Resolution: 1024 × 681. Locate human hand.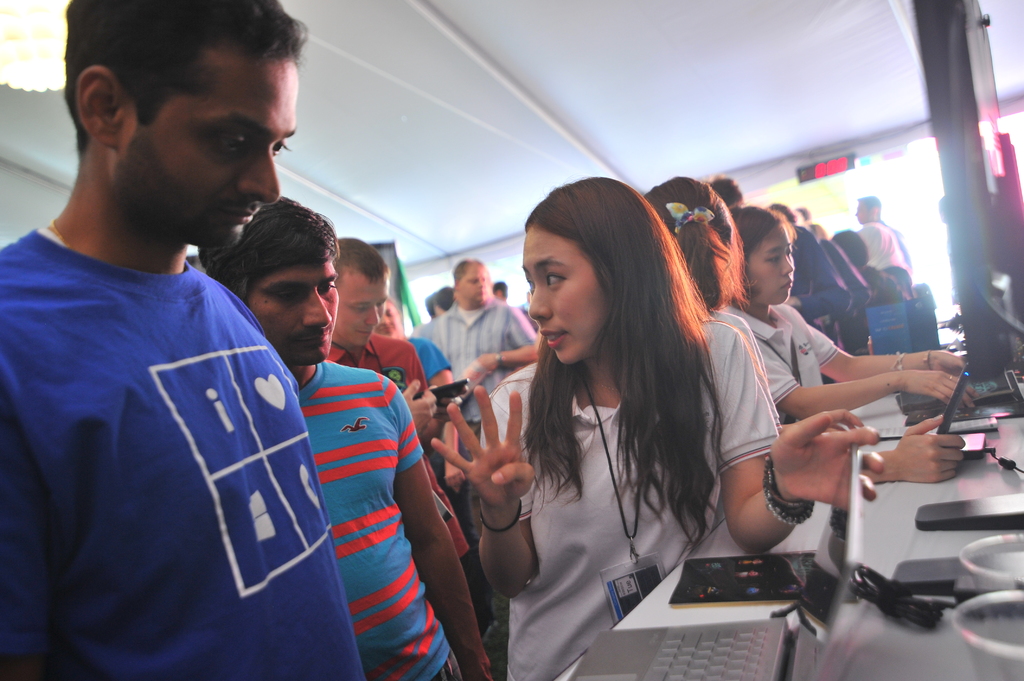
left=443, top=462, right=465, bottom=494.
